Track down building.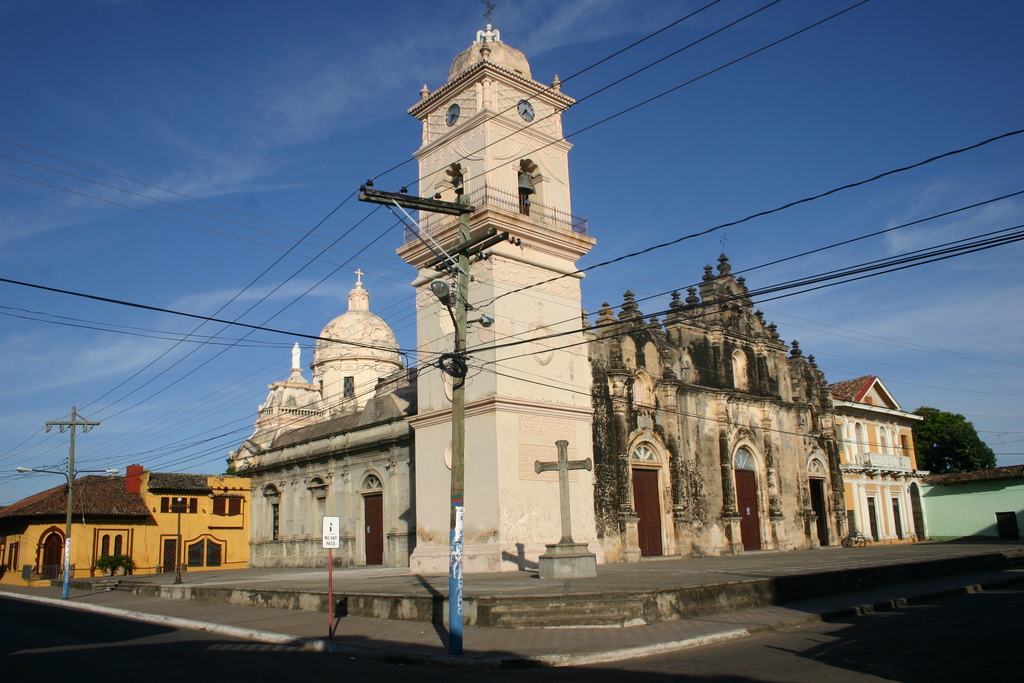
Tracked to [x1=218, y1=270, x2=412, y2=462].
